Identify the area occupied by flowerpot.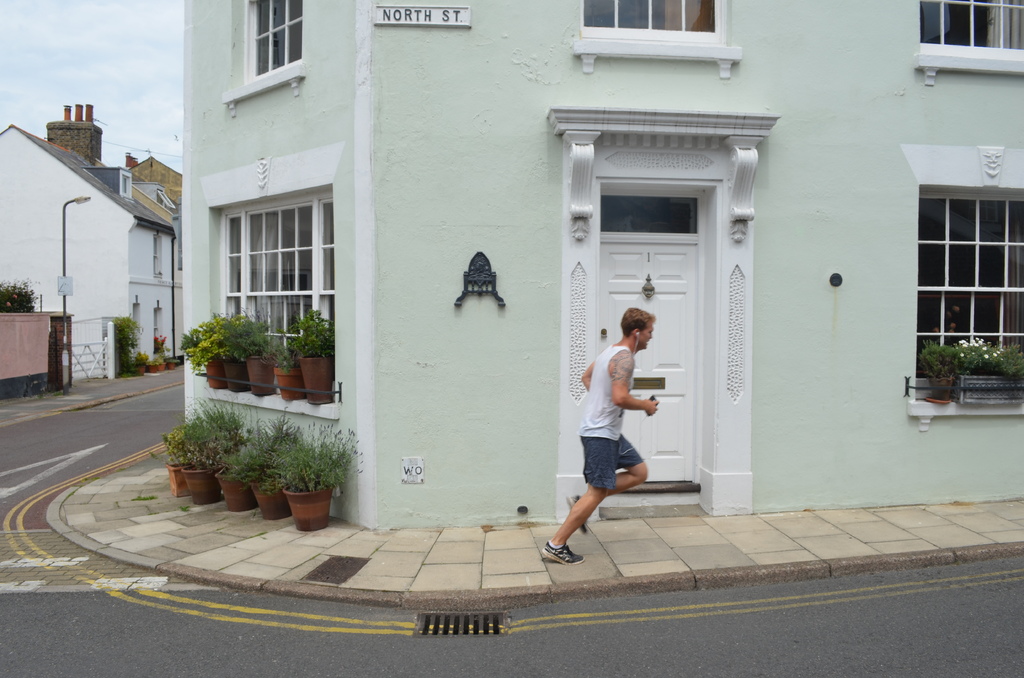
Area: crop(157, 361, 168, 374).
